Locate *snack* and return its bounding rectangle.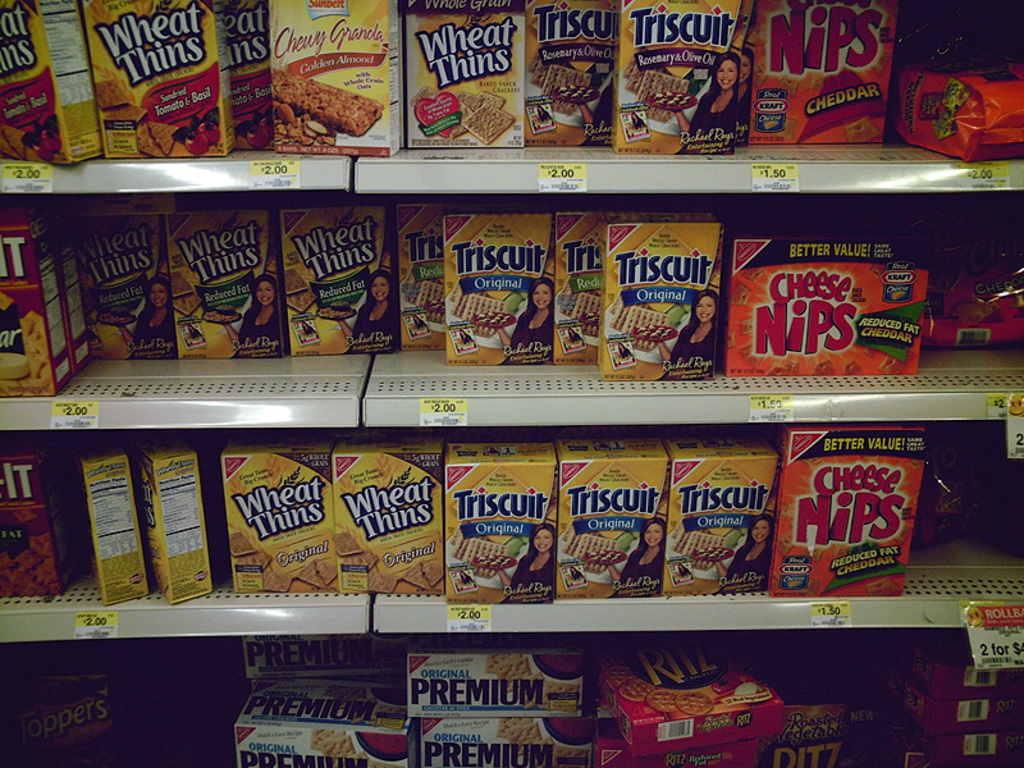
BBox(626, 51, 692, 118).
